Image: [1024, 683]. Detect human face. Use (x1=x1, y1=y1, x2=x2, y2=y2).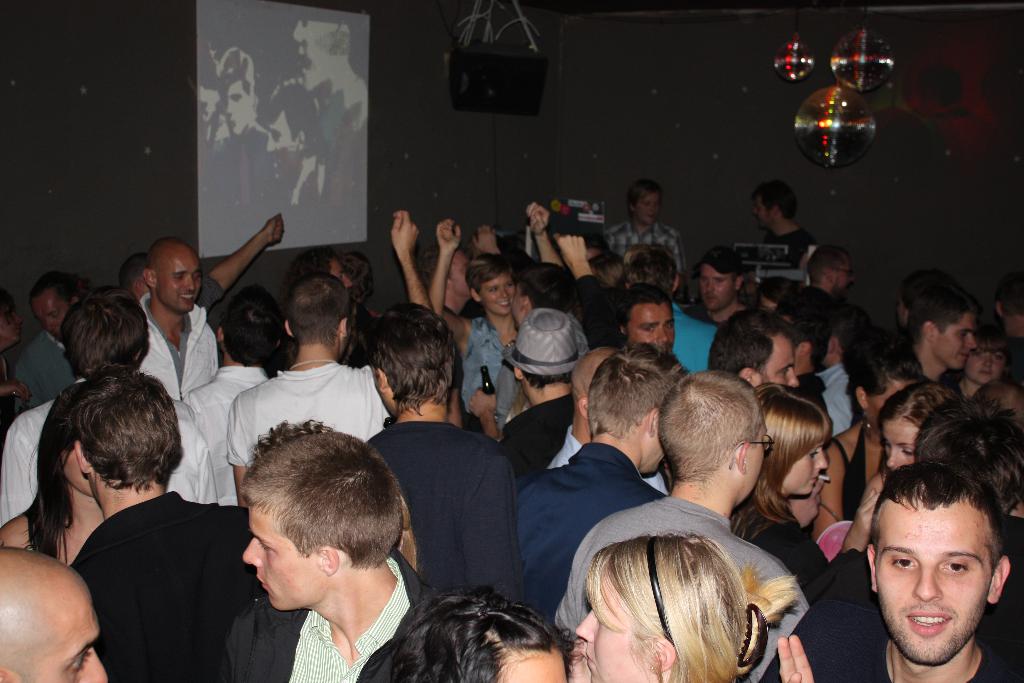
(x1=36, y1=300, x2=70, y2=336).
